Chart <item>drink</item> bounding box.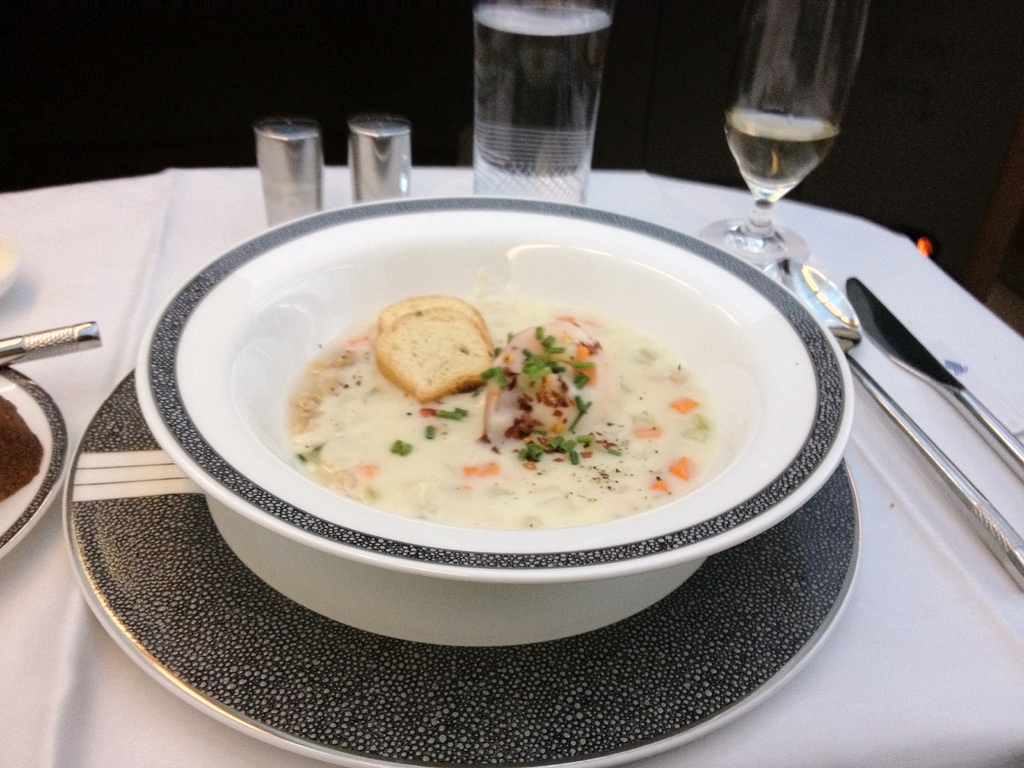
Charted: [718, 0, 870, 278].
